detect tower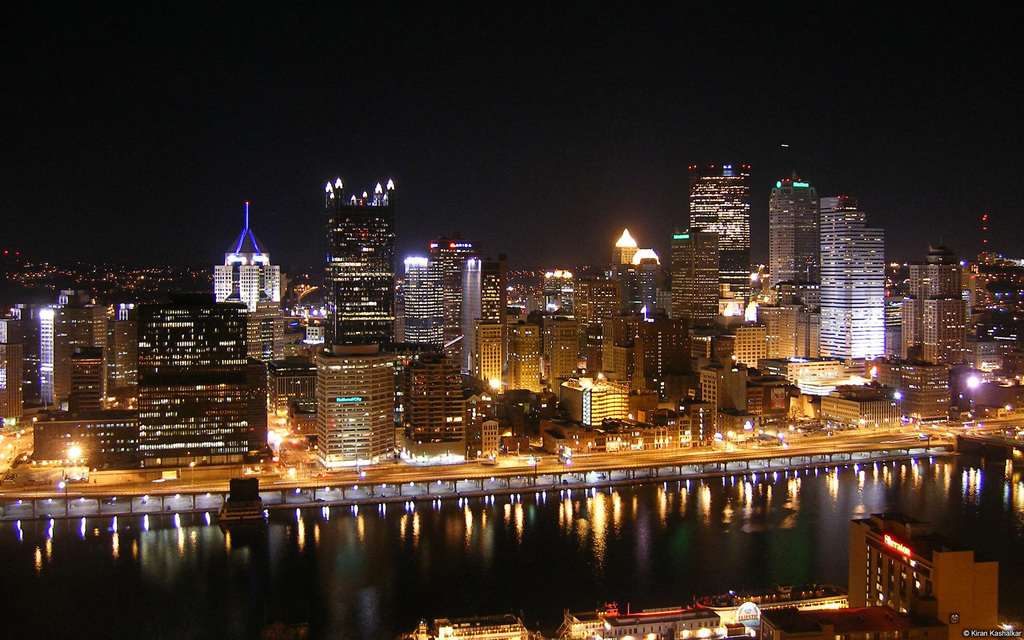
815, 193, 891, 364
